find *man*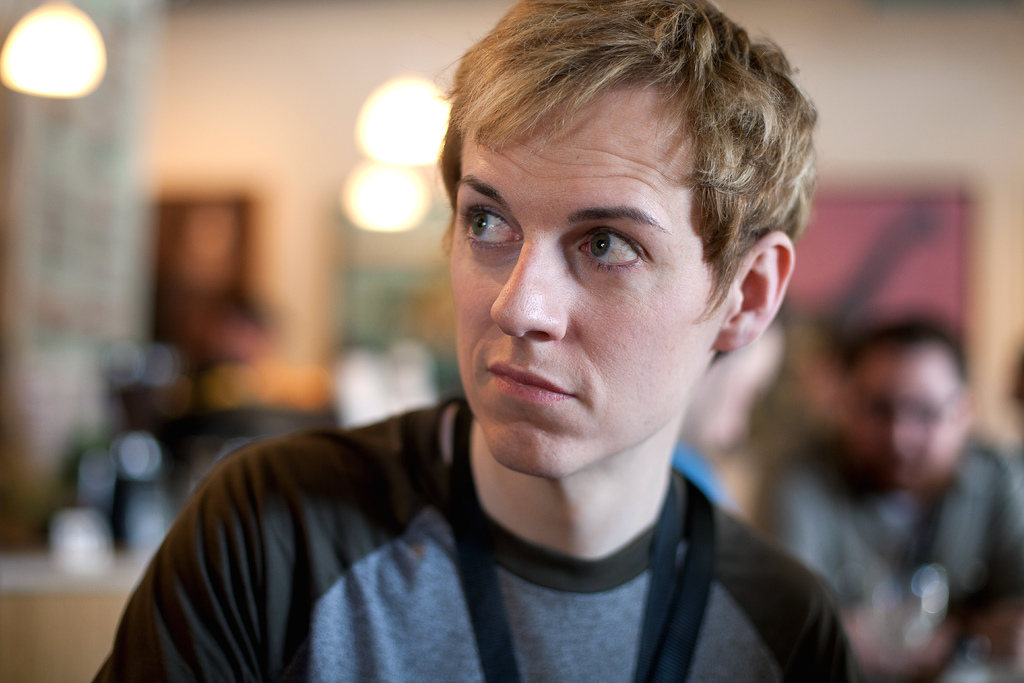
(x1=751, y1=322, x2=1023, y2=682)
